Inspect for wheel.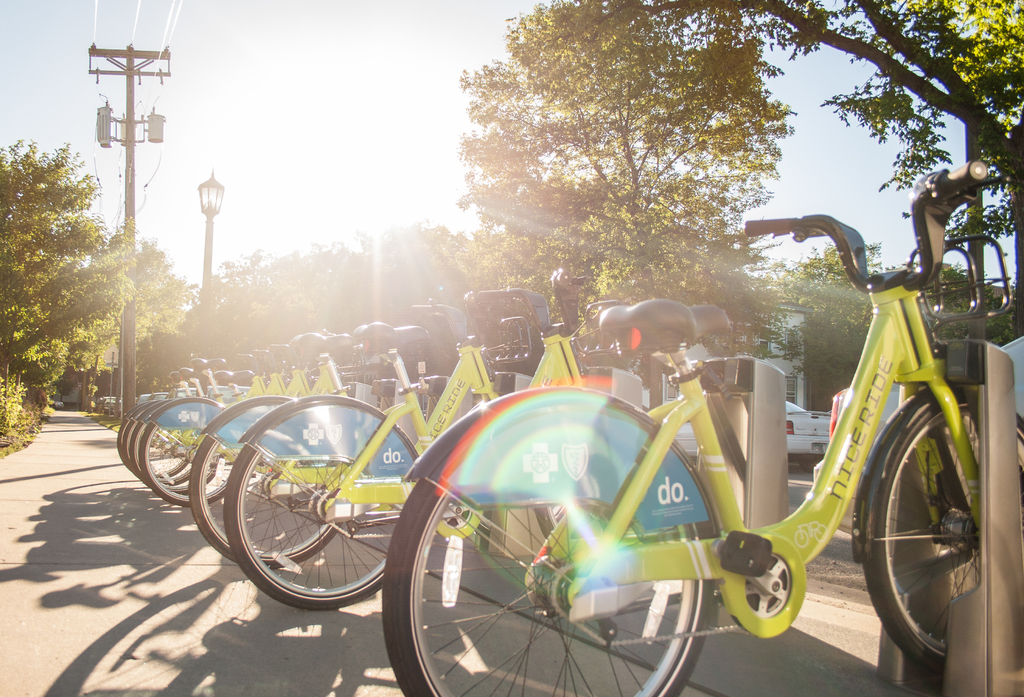
Inspection: {"left": 184, "top": 430, "right": 347, "bottom": 565}.
